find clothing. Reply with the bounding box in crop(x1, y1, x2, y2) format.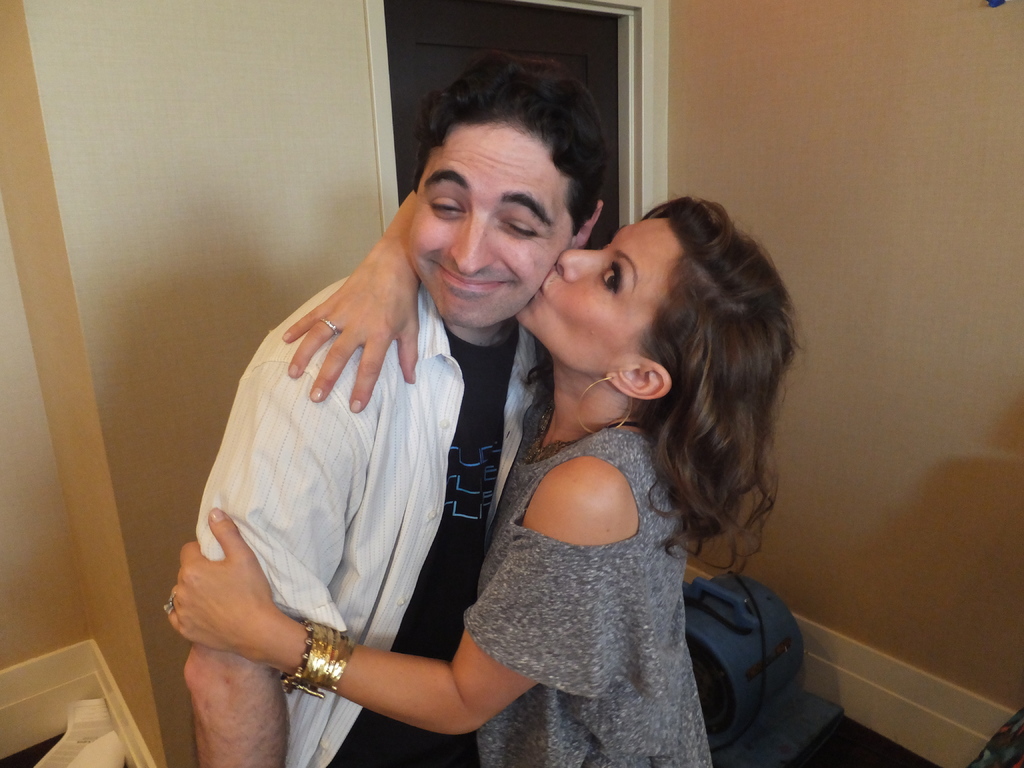
crop(181, 199, 650, 758).
